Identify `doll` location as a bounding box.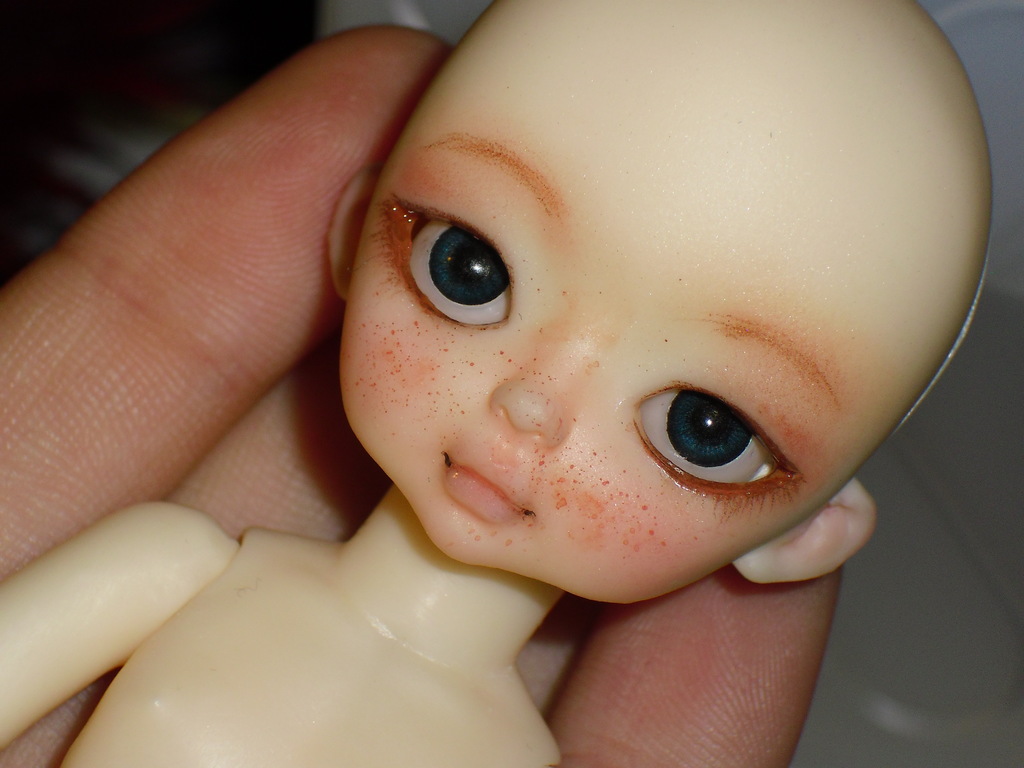
bbox=[11, 18, 970, 705].
